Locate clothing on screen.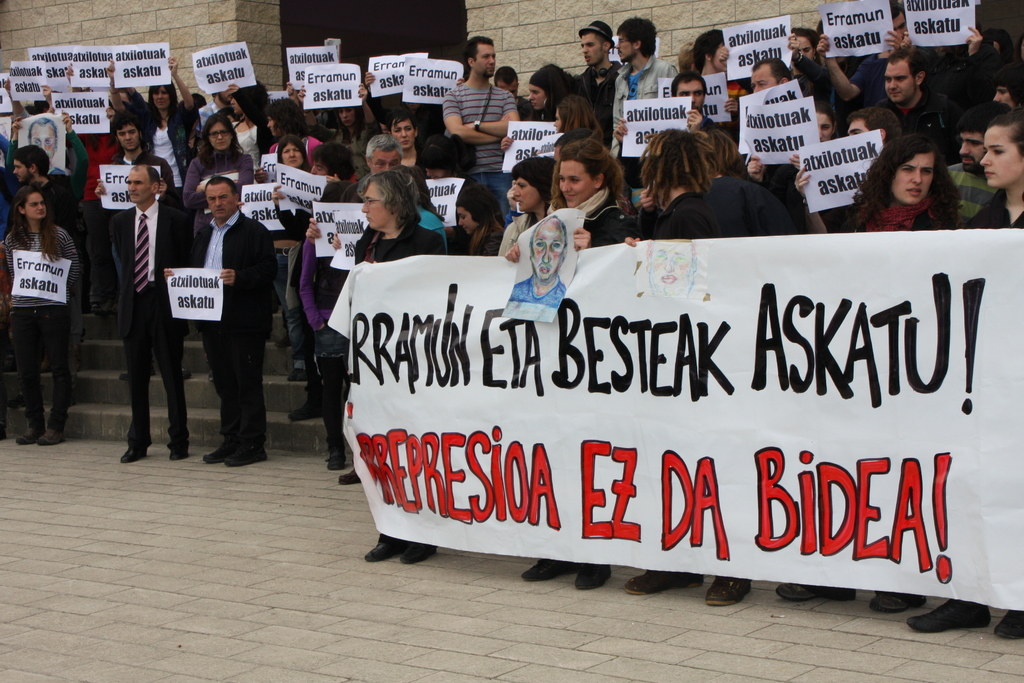
On screen at [580,186,636,250].
